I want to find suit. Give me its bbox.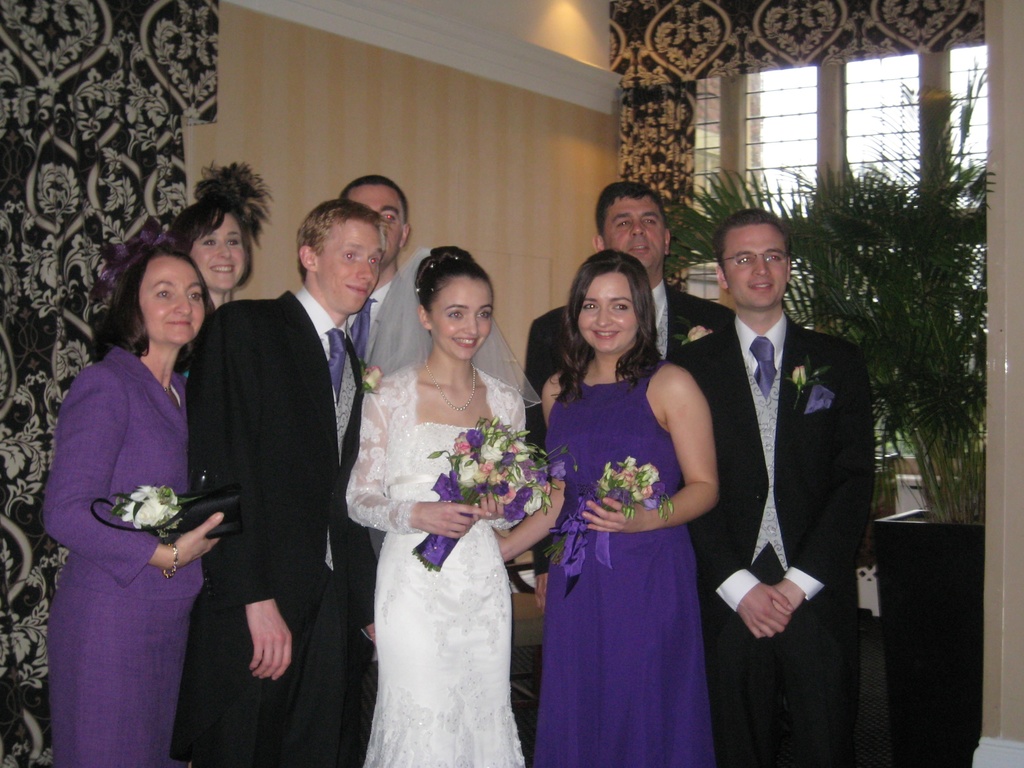
detection(521, 282, 764, 579).
